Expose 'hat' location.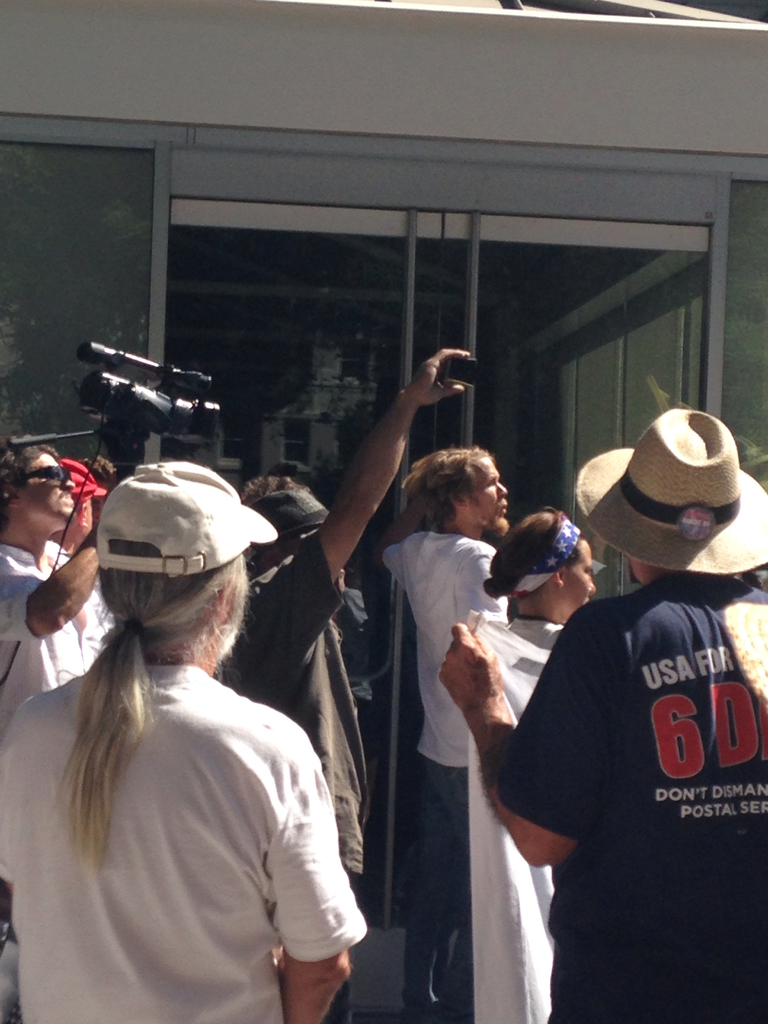
Exposed at box=[97, 458, 288, 577].
